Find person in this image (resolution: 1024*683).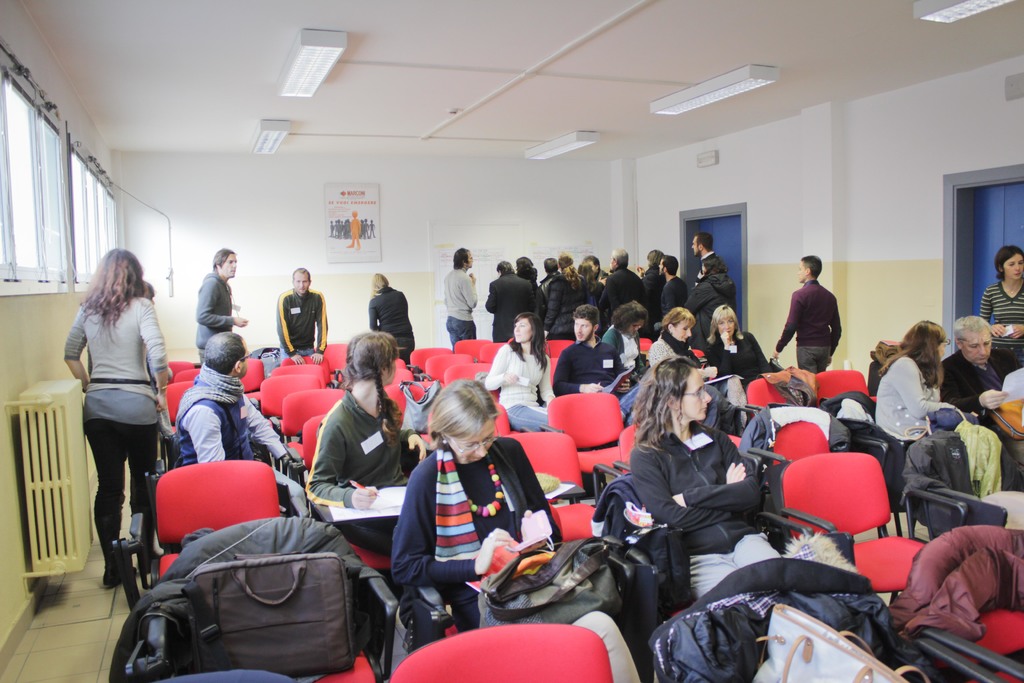
[x1=484, y1=311, x2=559, y2=436].
